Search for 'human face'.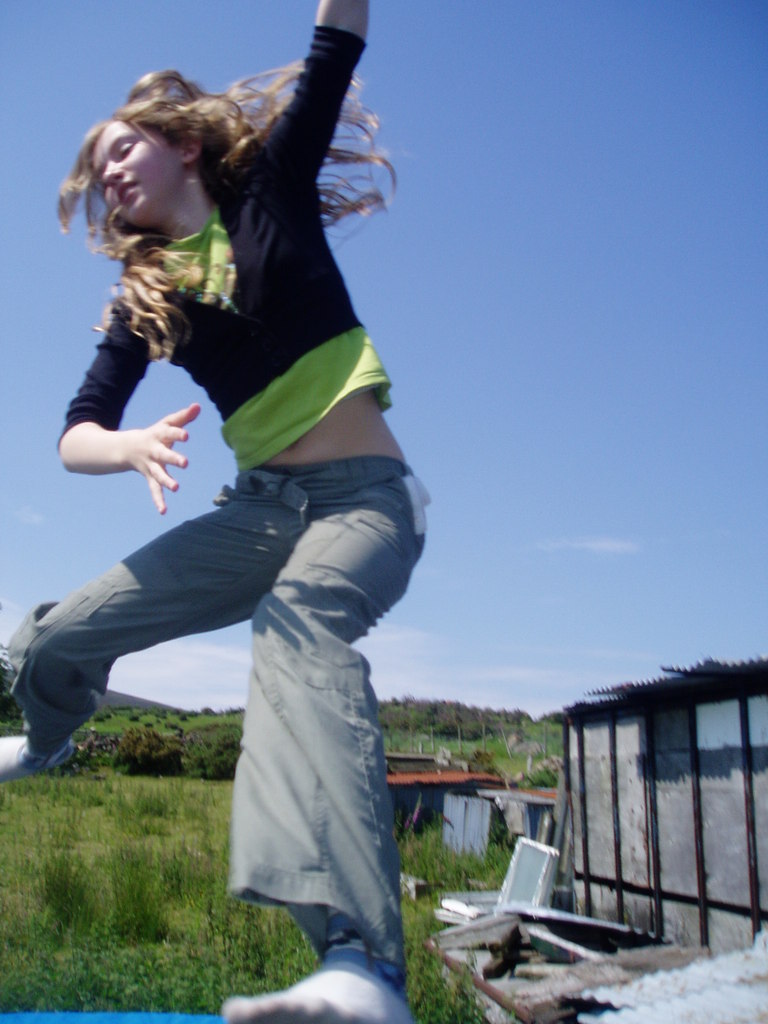
Found at pyautogui.locateOnScreen(89, 115, 182, 227).
